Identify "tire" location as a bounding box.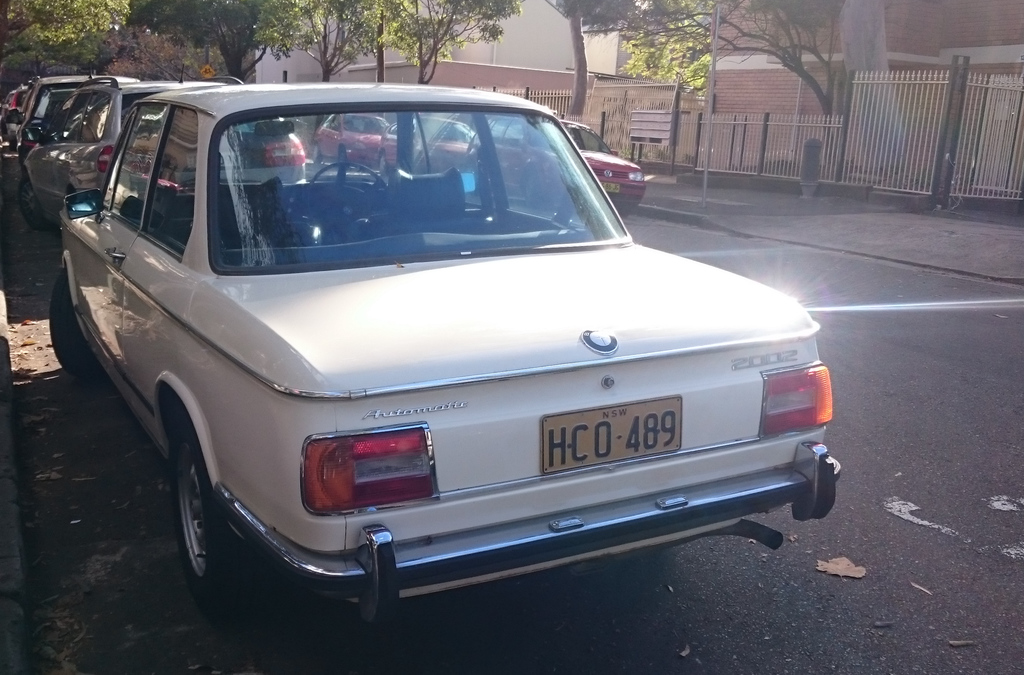
pyautogui.locateOnScreen(614, 203, 631, 219).
